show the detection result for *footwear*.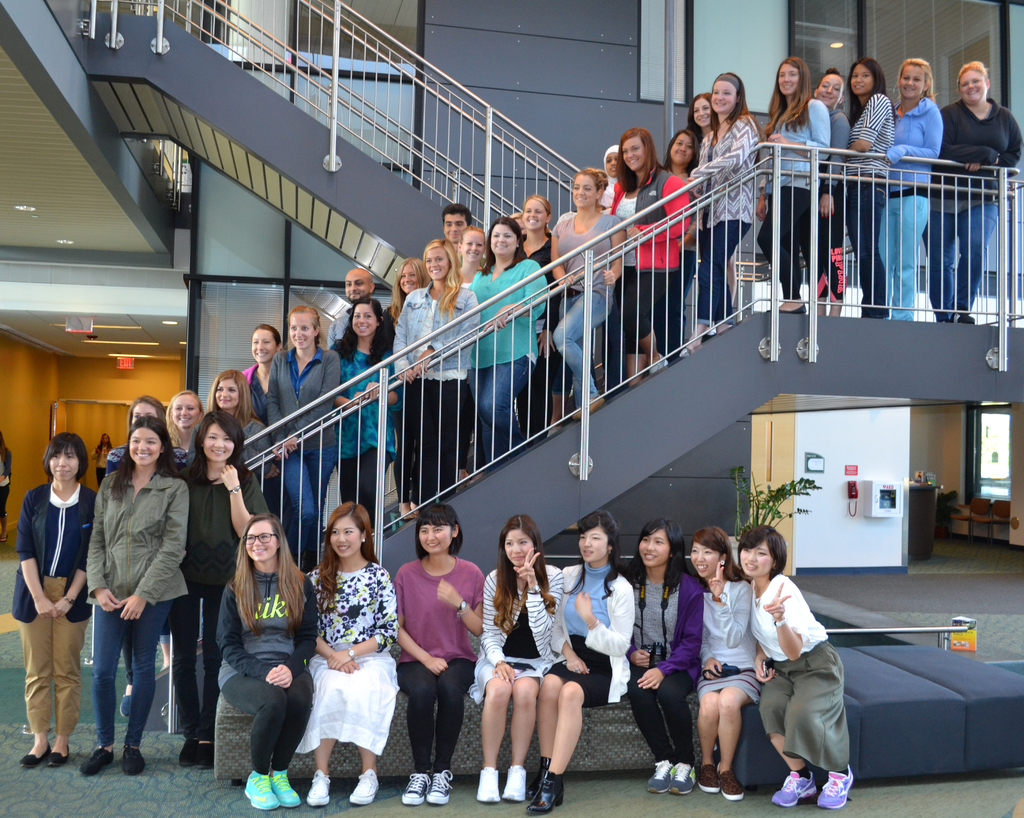
BBox(527, 774, 565, 814).
